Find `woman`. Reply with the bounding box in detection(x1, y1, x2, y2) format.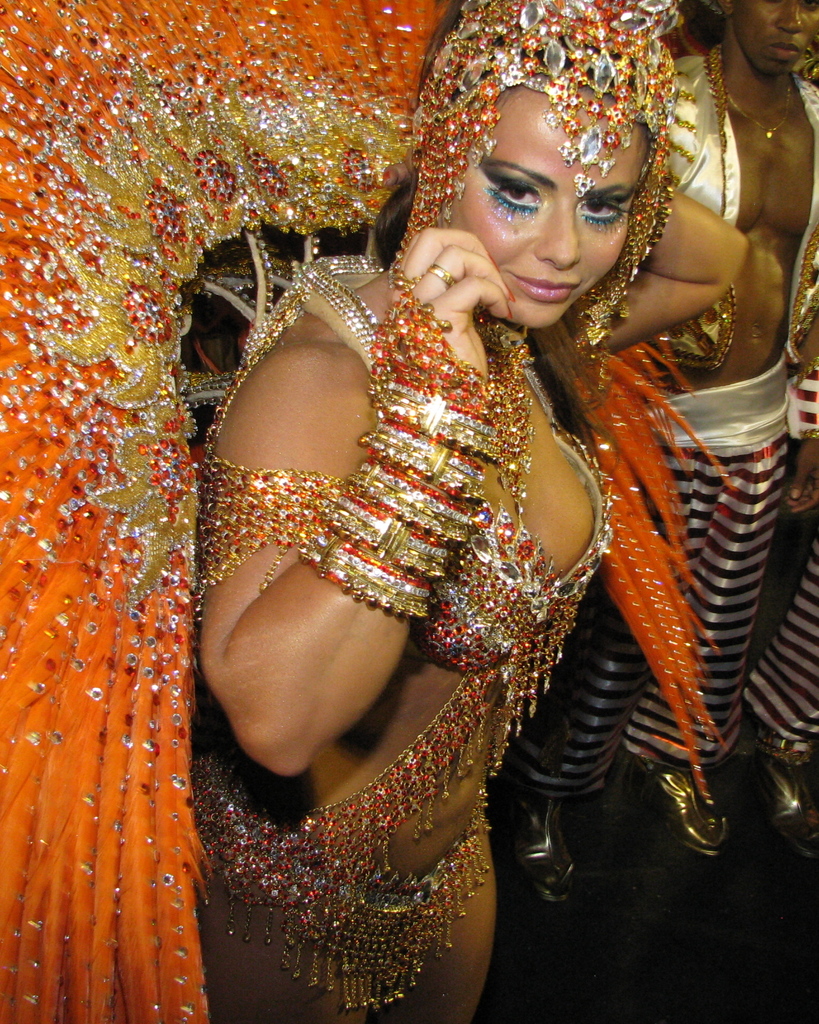
detection(197, 0, 750, 1023).
